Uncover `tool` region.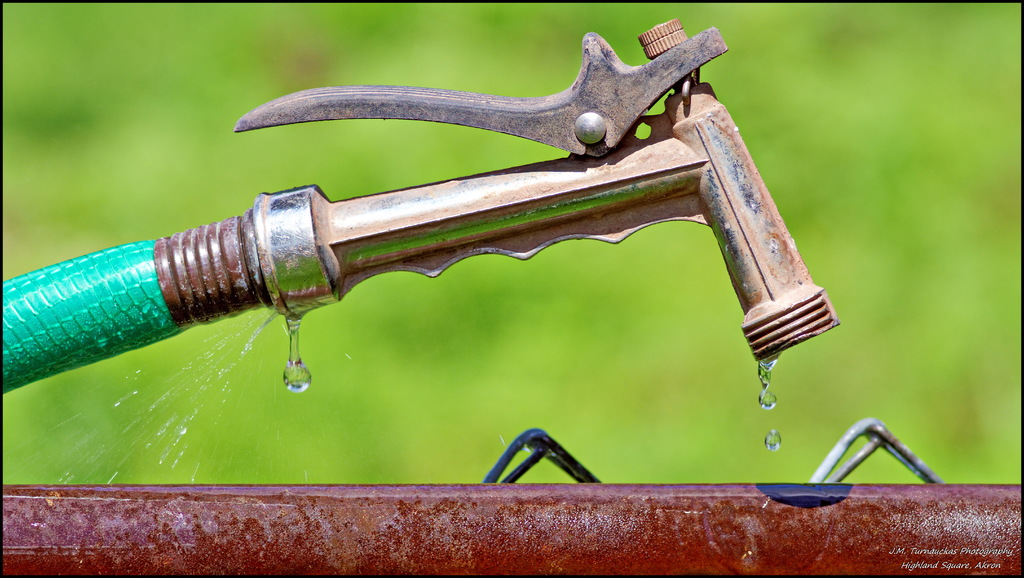
Uncovered: (x1=0, y1=17, x2=829, y2=442).
